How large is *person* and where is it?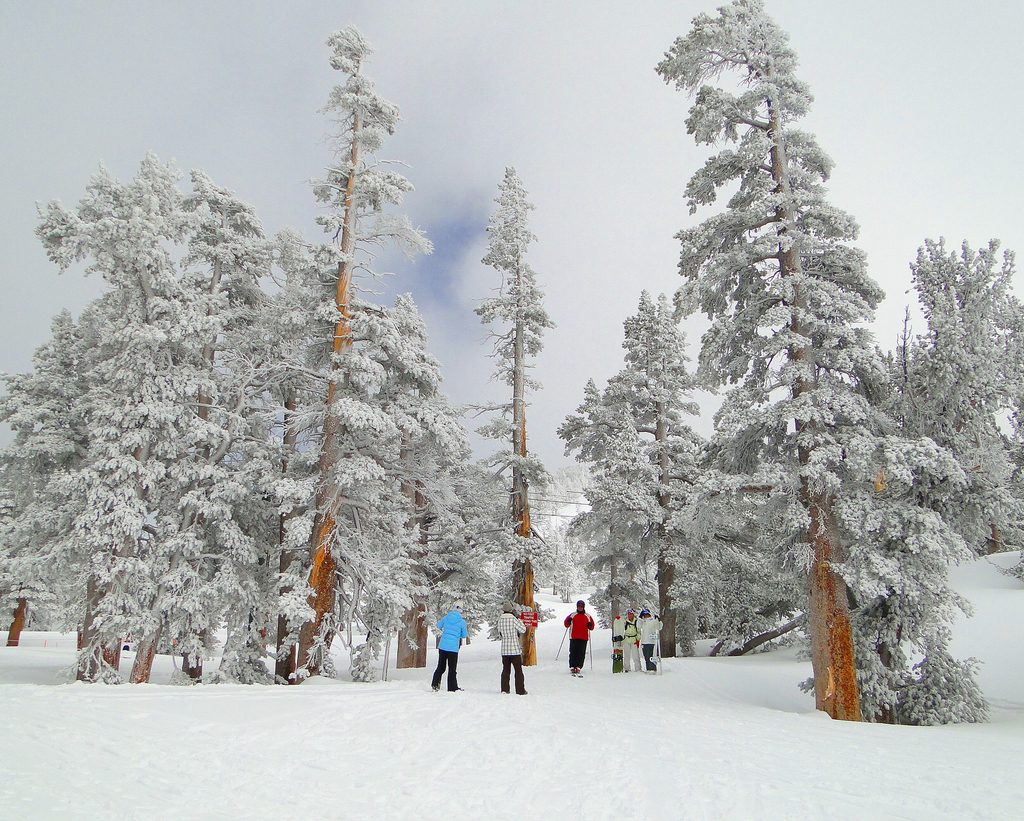
Bounding box: [568,604,591,679].
